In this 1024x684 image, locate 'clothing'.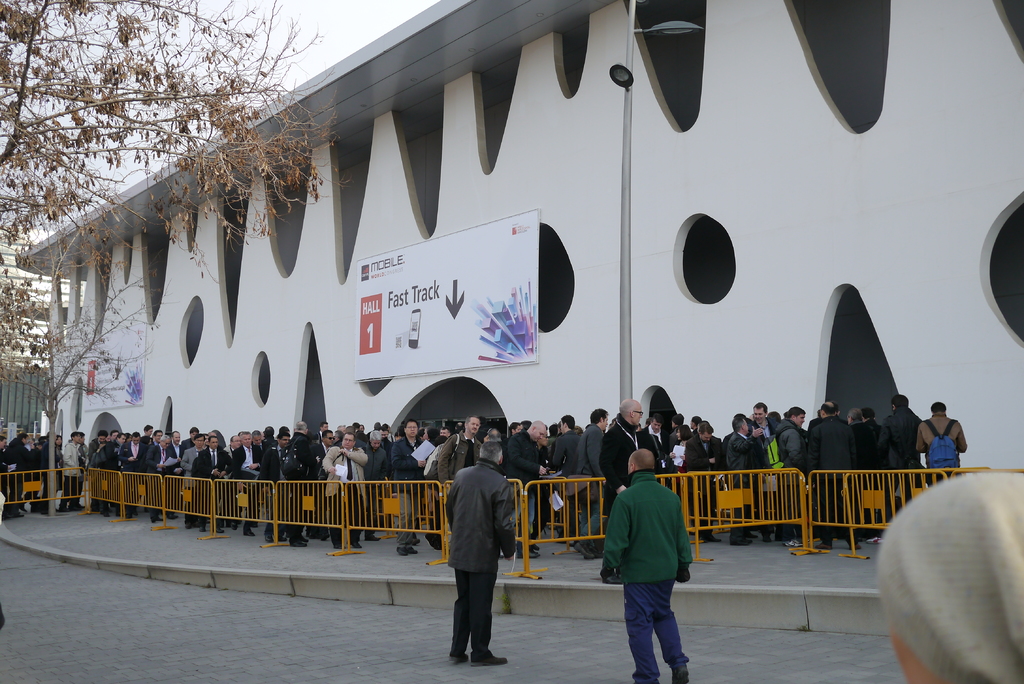
Bounding box: detection(361, 441, 382, 532).
